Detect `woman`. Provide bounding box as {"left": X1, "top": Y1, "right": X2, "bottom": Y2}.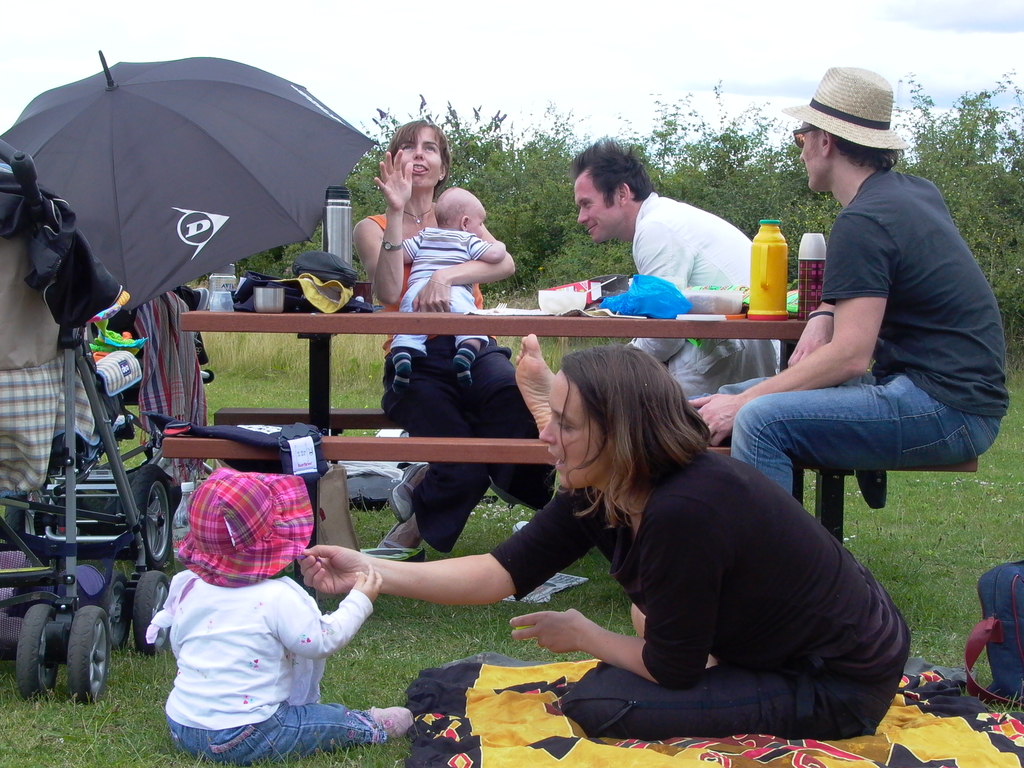
{"left": 349, "top": 113, "right": 557, "bottom": 550}.
